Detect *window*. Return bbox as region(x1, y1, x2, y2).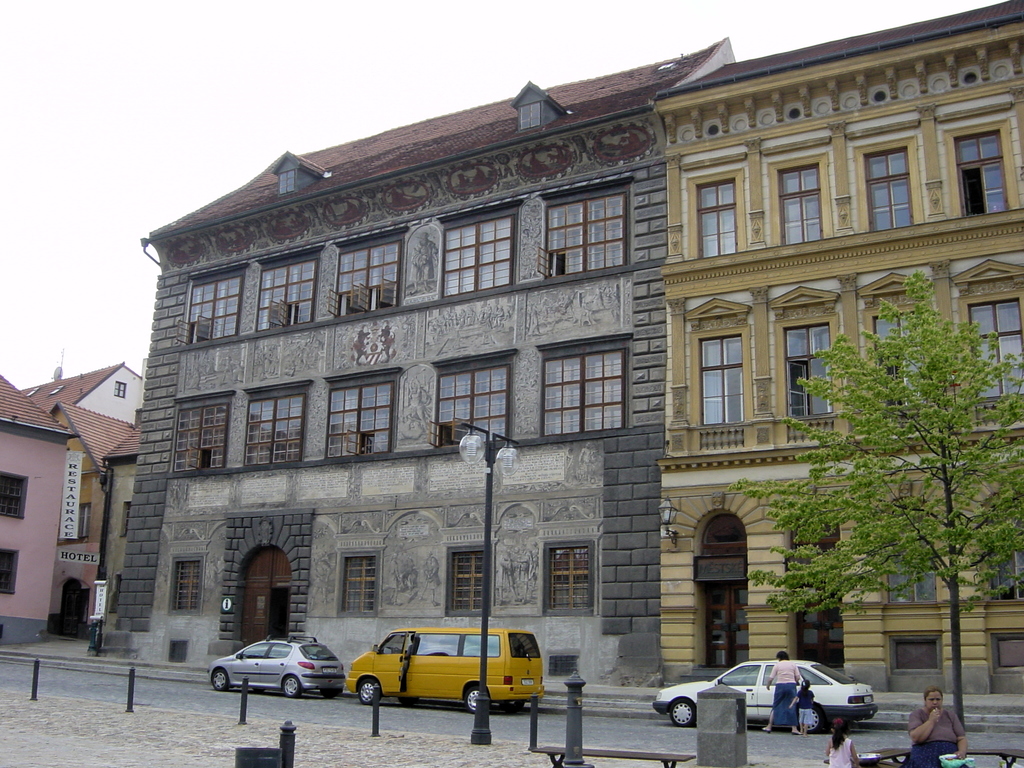
region(943, 104, 1023, 232).
